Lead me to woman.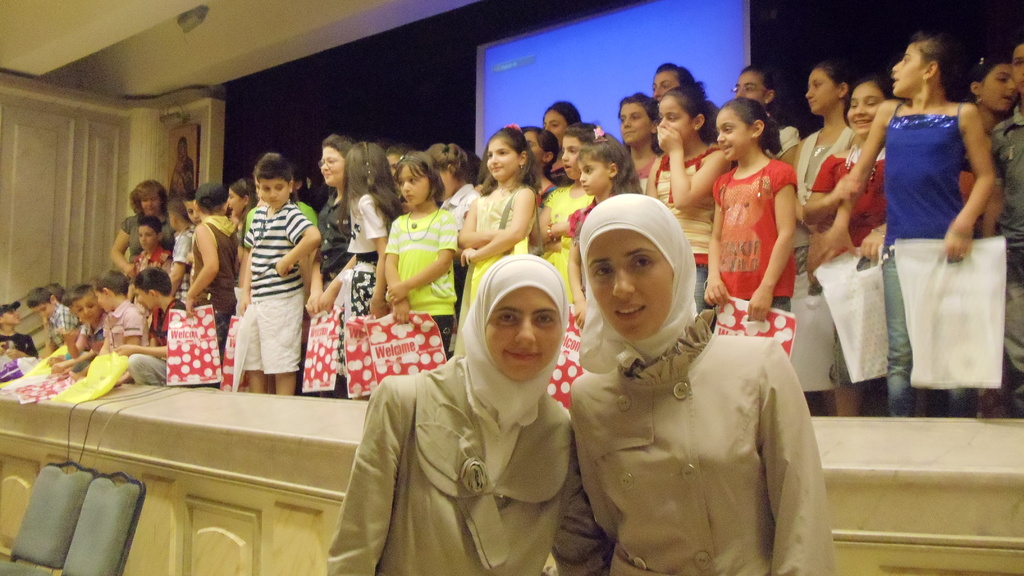
Lead to (109,180,175,285).
